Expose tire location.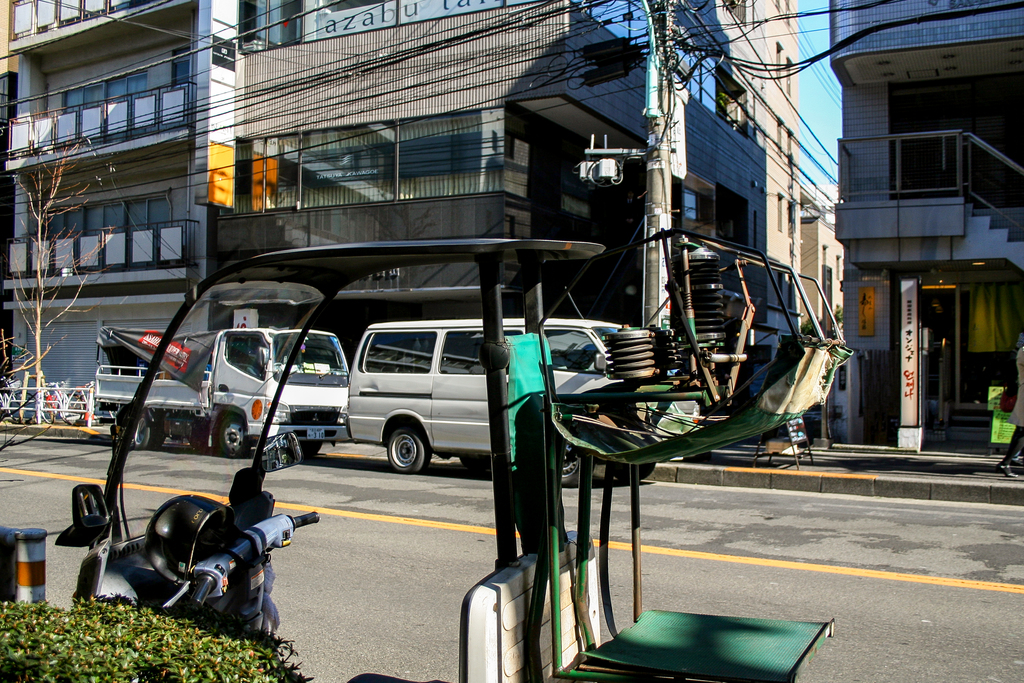
Exposed at region(298, 440, 321, 461).
